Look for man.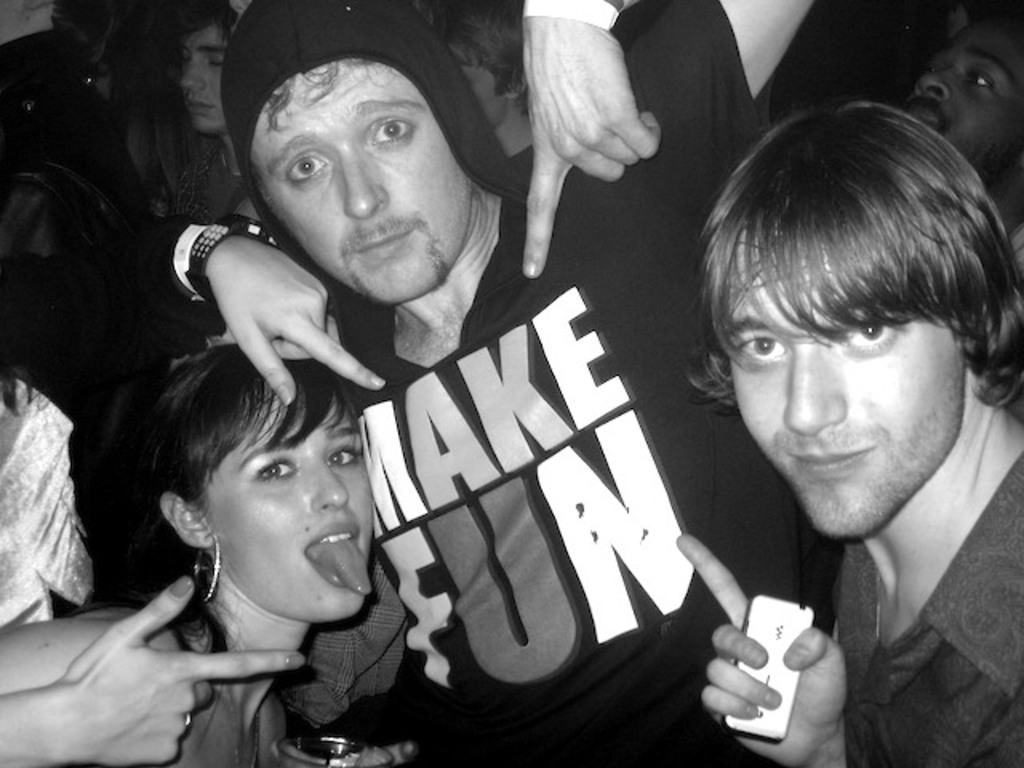
Found: Rect(408, 0, 533, 160).
